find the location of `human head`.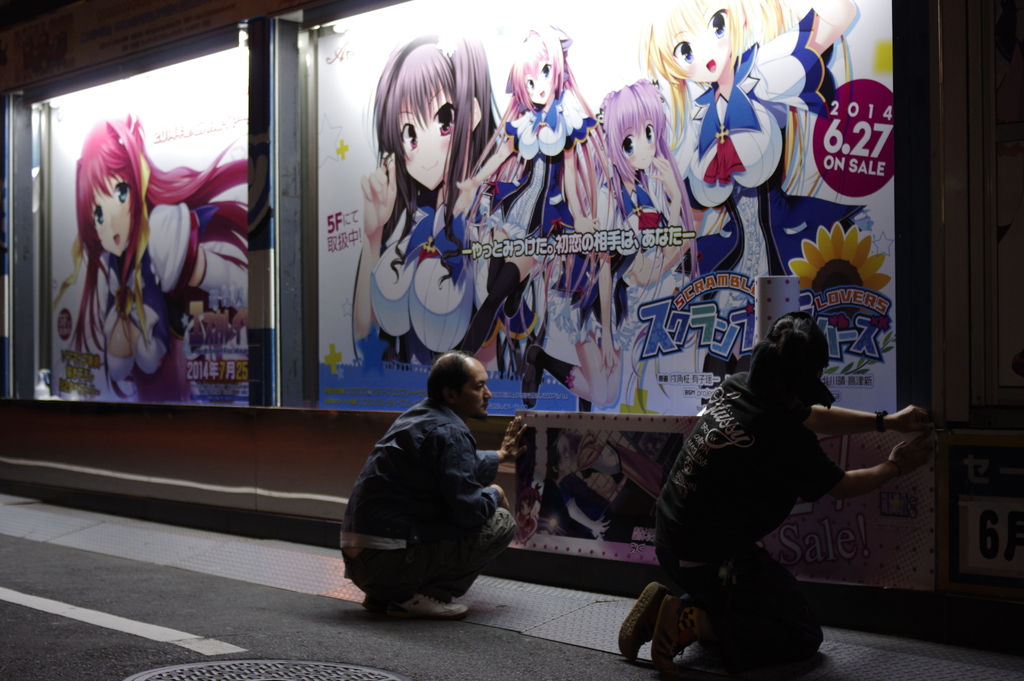
Location: (73, 123, 155, 258).
